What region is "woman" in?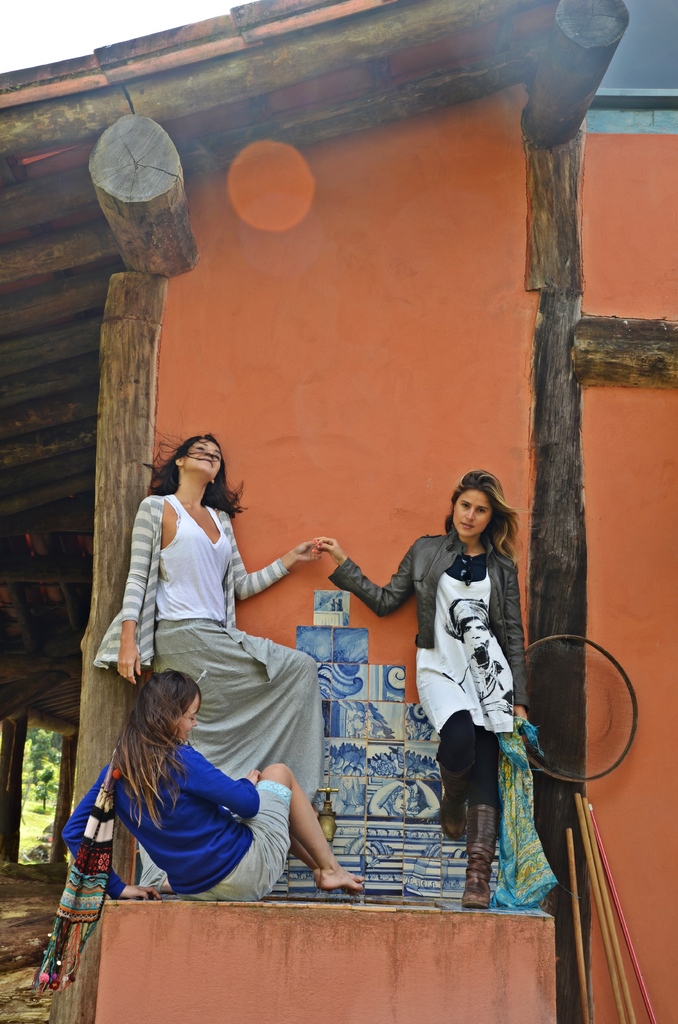
x1=310, y1=468, x2=541, y2=914.
